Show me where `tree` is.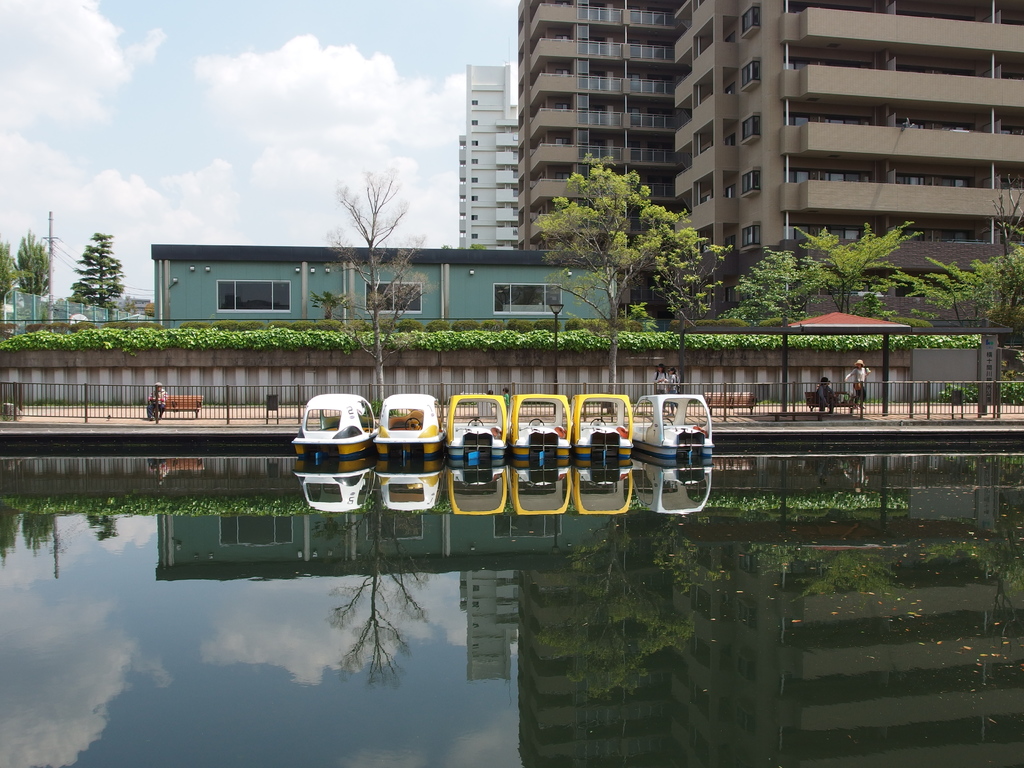
`tree` is at crop(796, 218, 923, 320).
